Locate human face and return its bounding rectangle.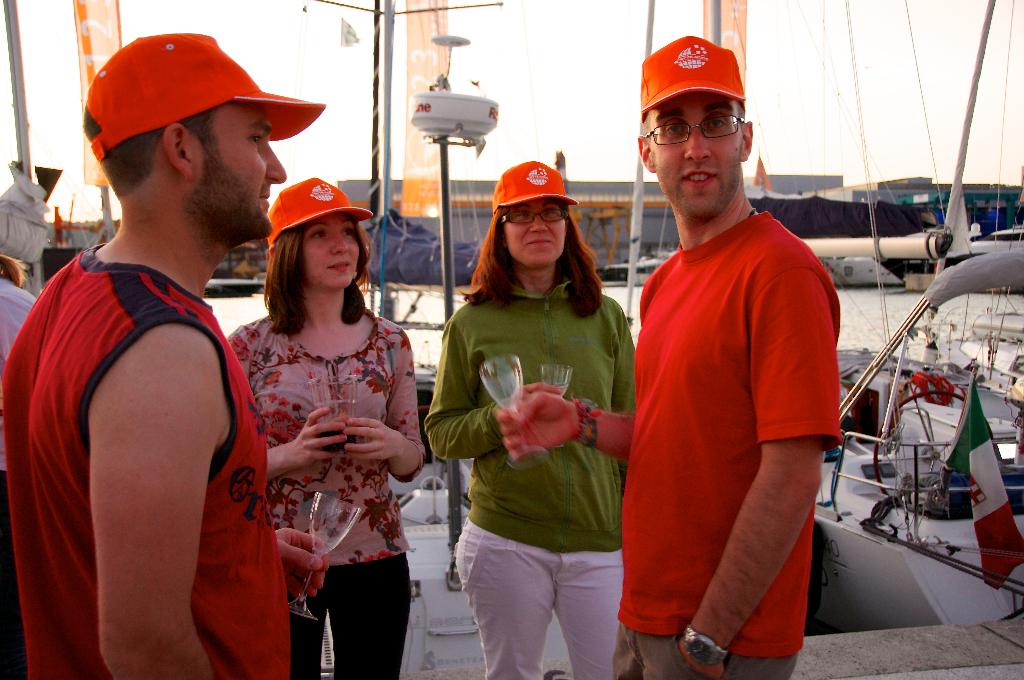
504, 201, 568, 269.
